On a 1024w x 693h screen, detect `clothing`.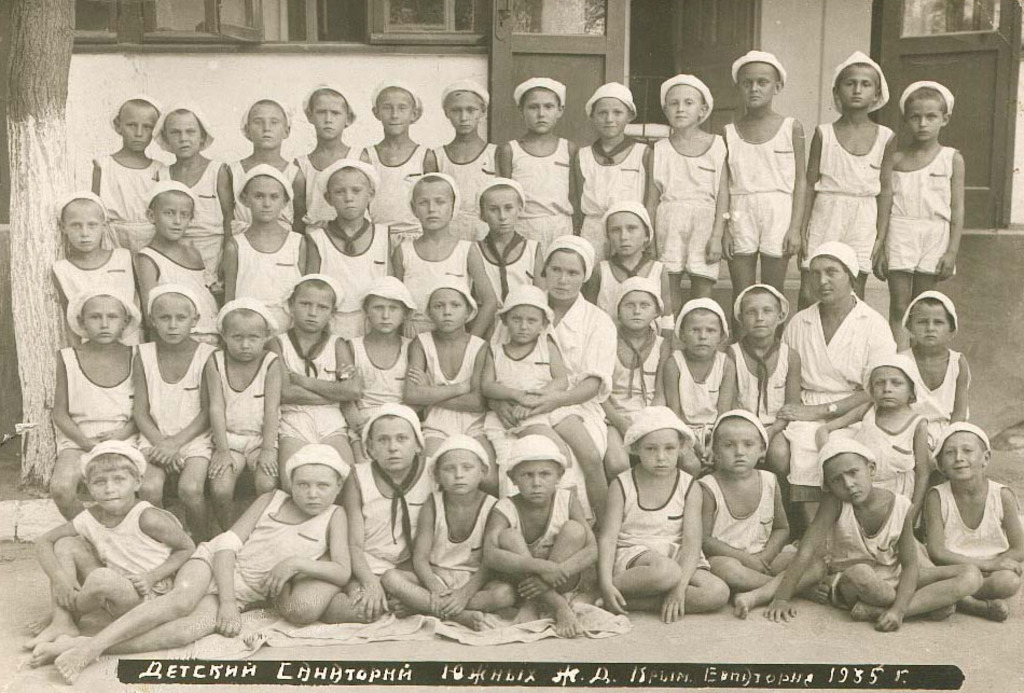
<box>469,474,566,554</box>.
